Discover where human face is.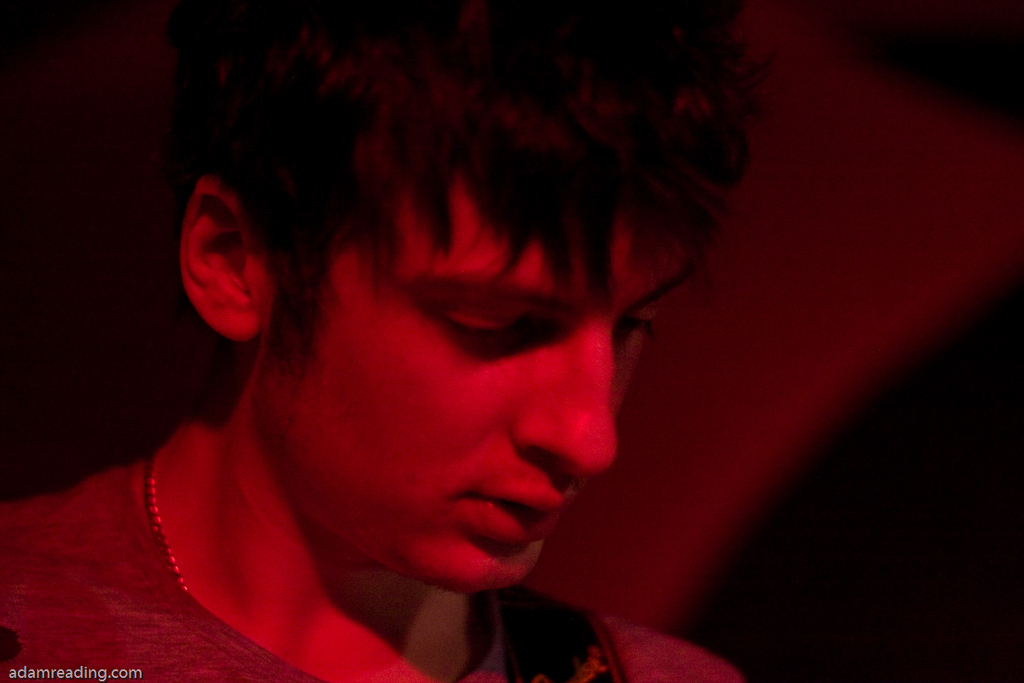
Discovered at <region>264, 131, 717, 597</region>.
